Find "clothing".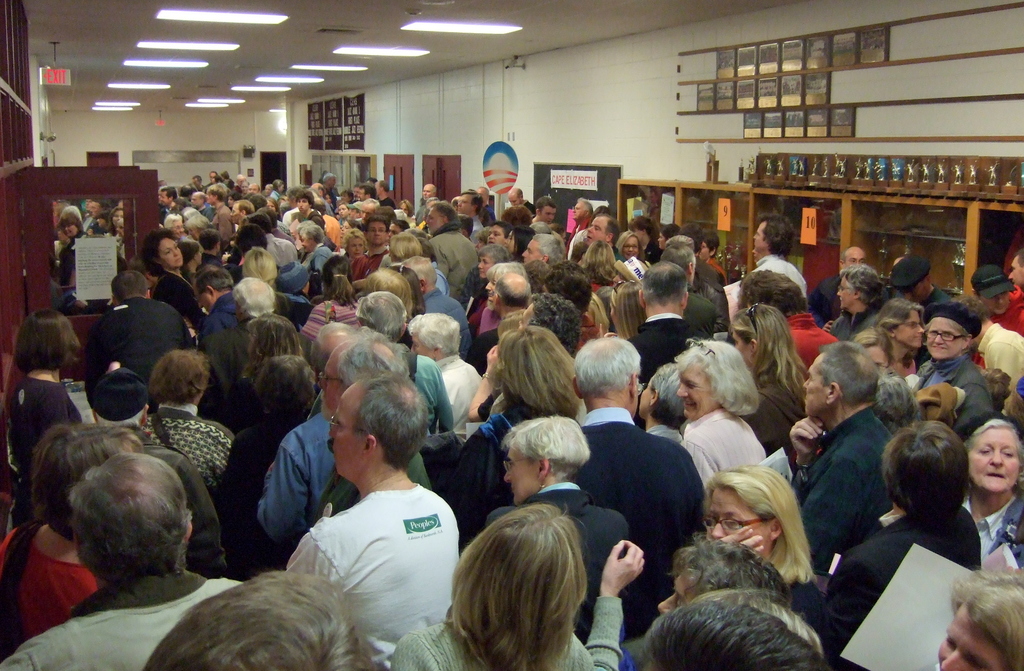
{"left": 273, "top": 446, "right": 468, "bottom": 639}.
